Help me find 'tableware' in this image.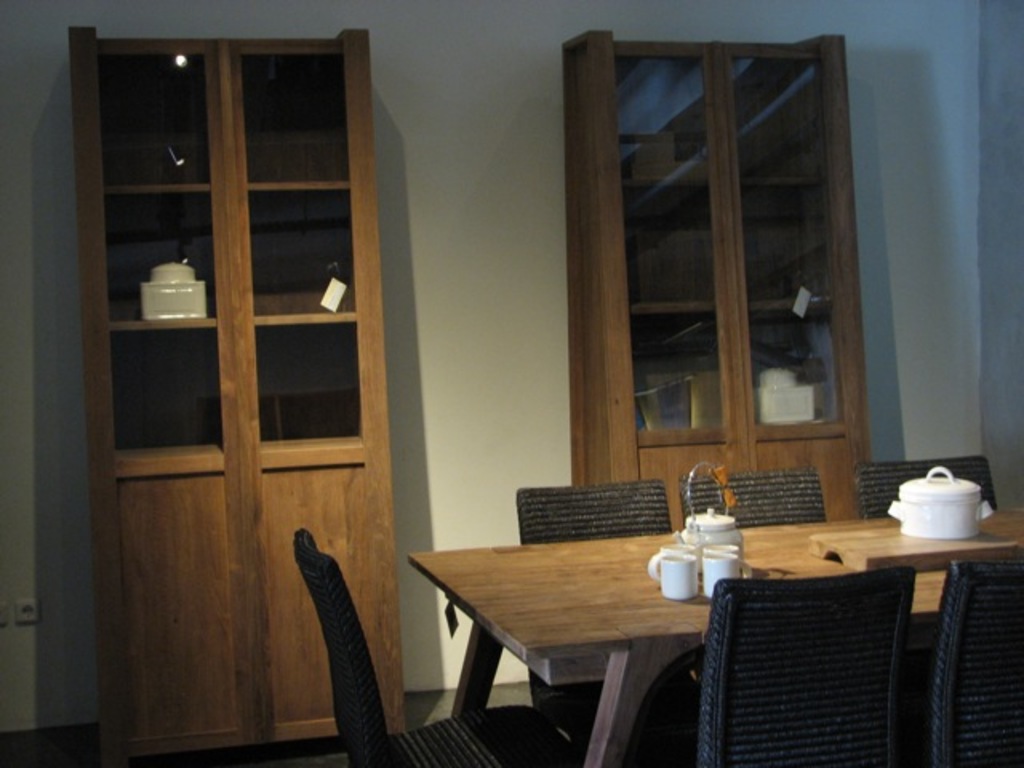
Found it: pyautogui.locateOnScreen(648, 546, 698, 594).
